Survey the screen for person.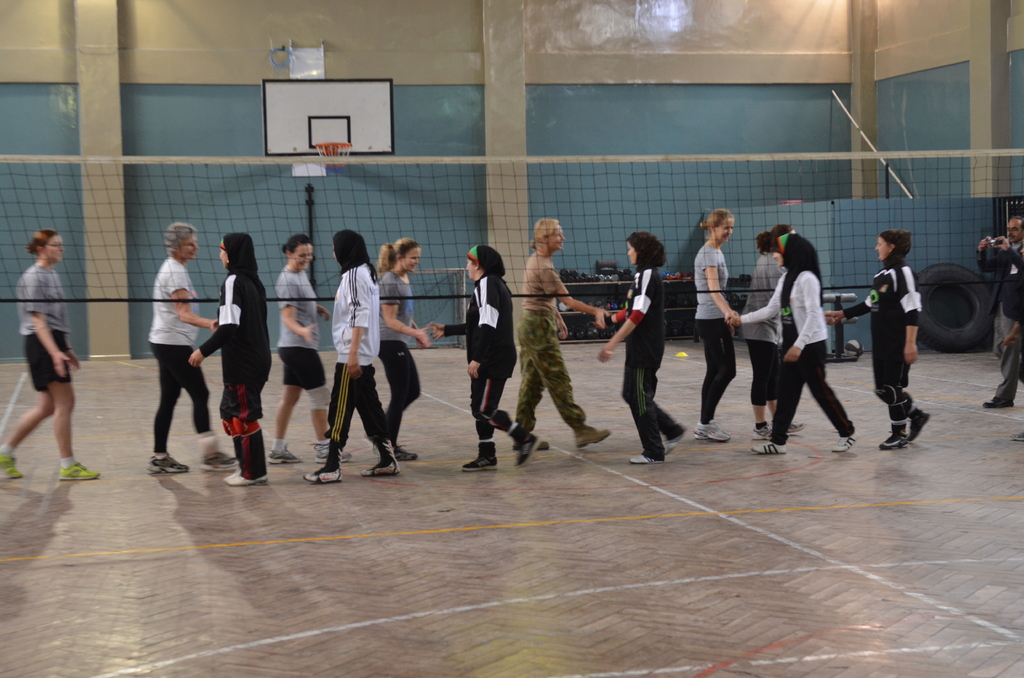
Survey found: left=145, top=219, right=240, bottom=479.
